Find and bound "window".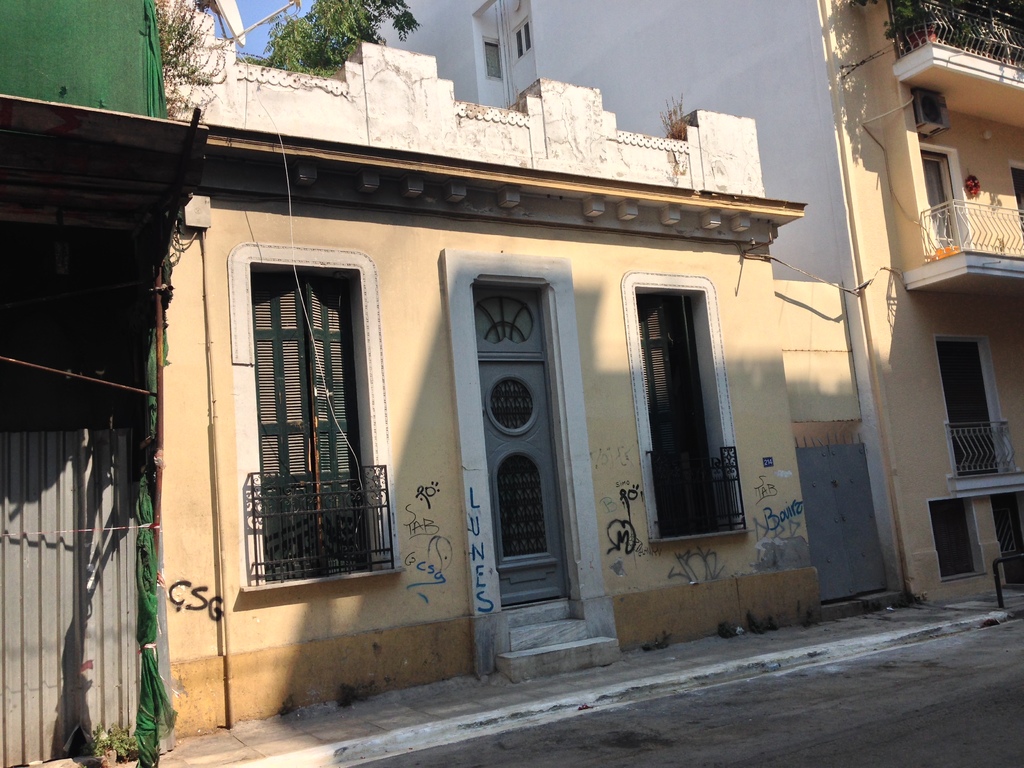
Bound: bbox=[927, 500, 985, 590].
